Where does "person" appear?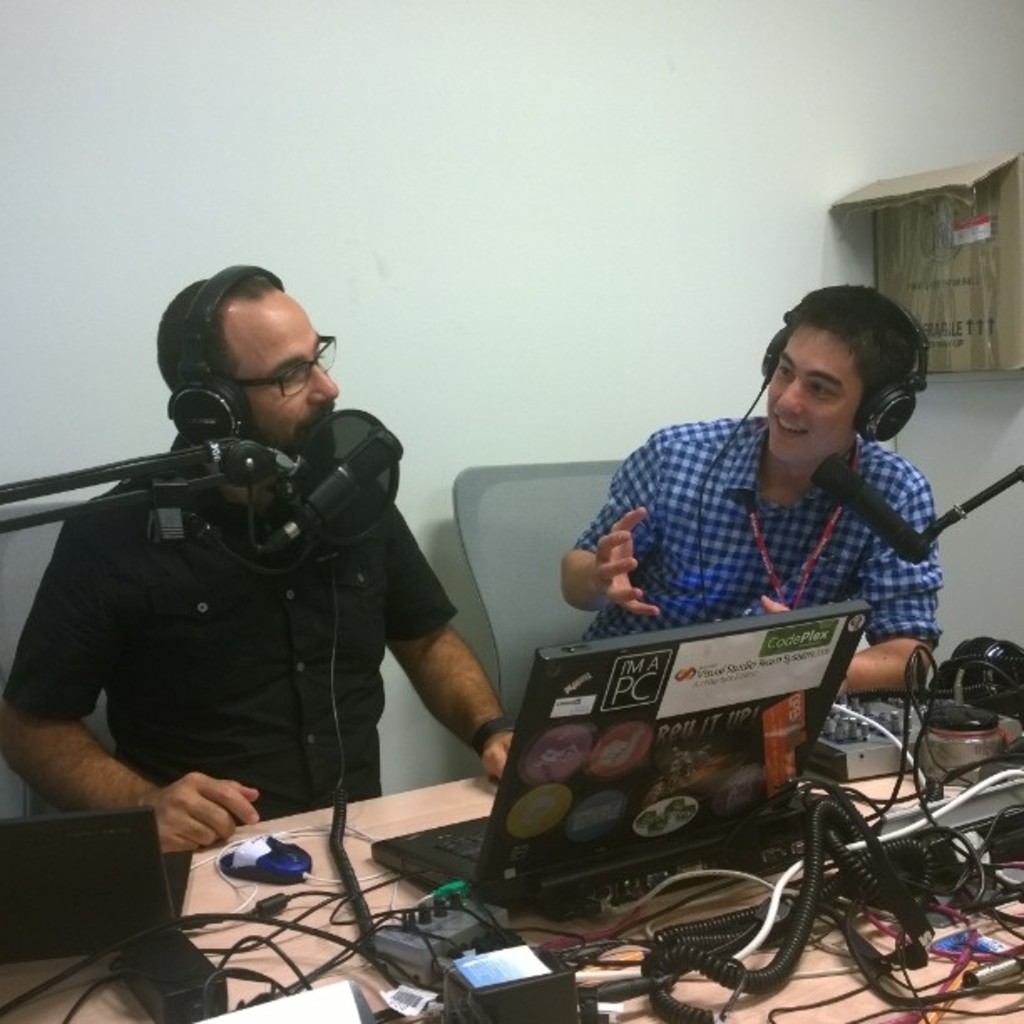
Appears at rect(0, 264, 515, 853).
